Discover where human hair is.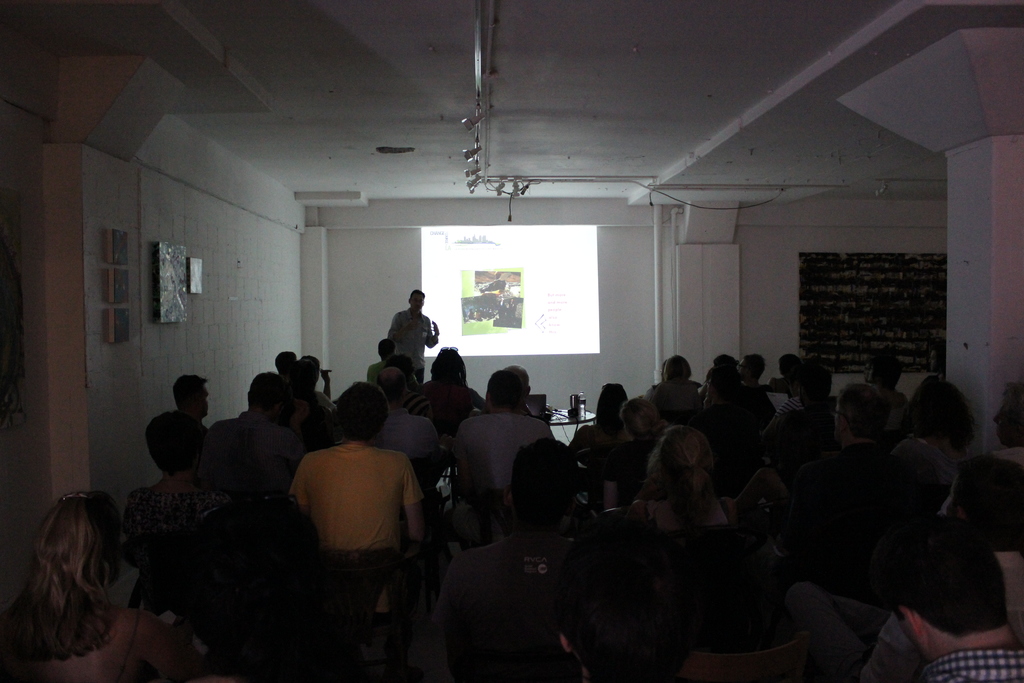
Discovered at rect(649, 424, 716, 534).
